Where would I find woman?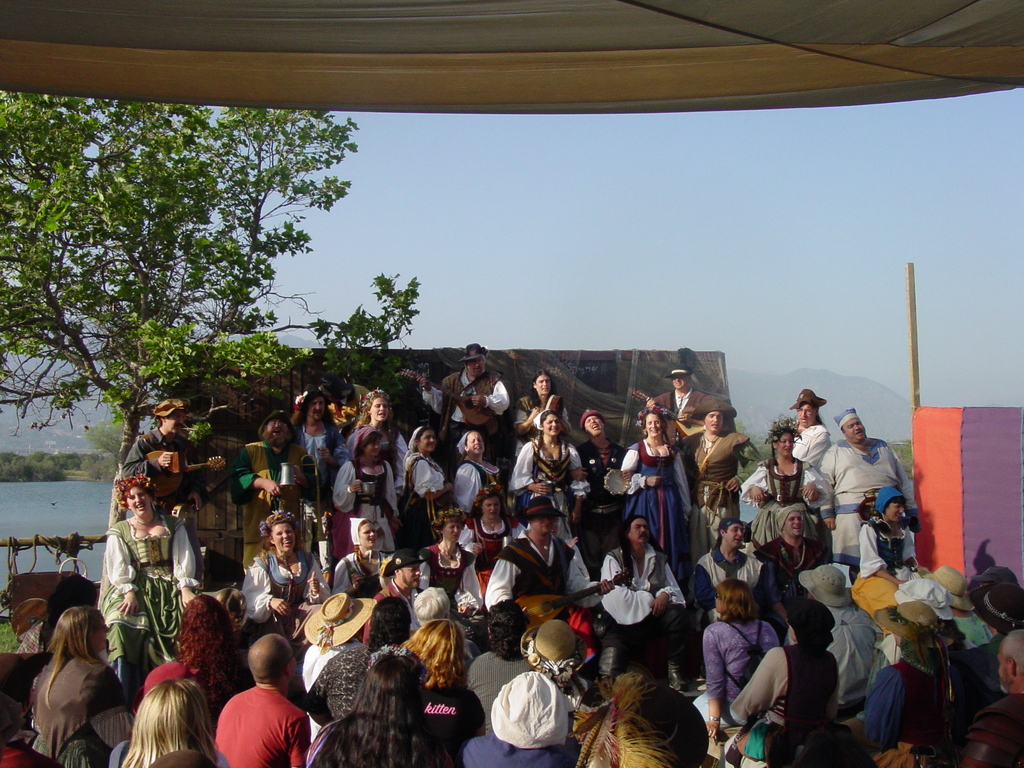
At (401,596,468,748).
